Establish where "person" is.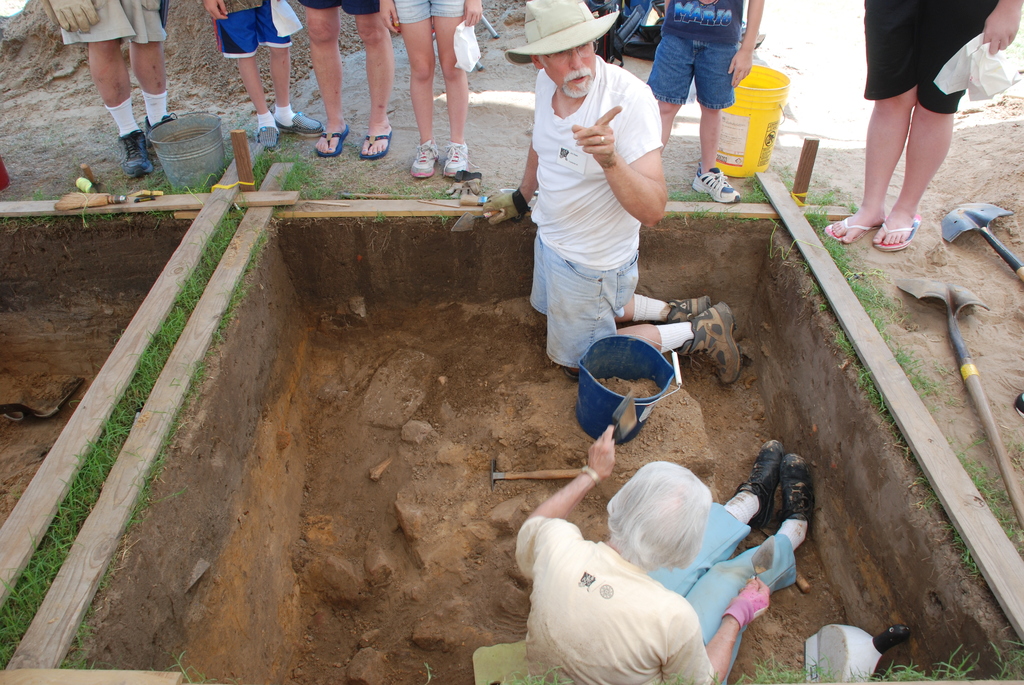
Established at BBox(384, 0, 488, 164).
